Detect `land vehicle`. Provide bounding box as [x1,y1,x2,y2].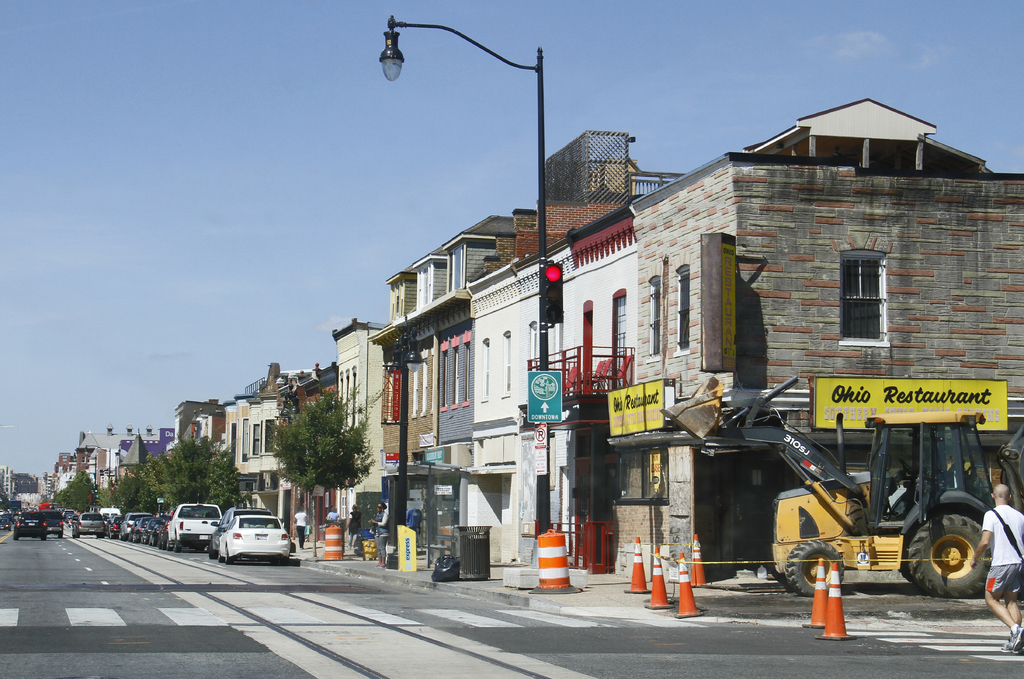
[665,375,1023,598].
